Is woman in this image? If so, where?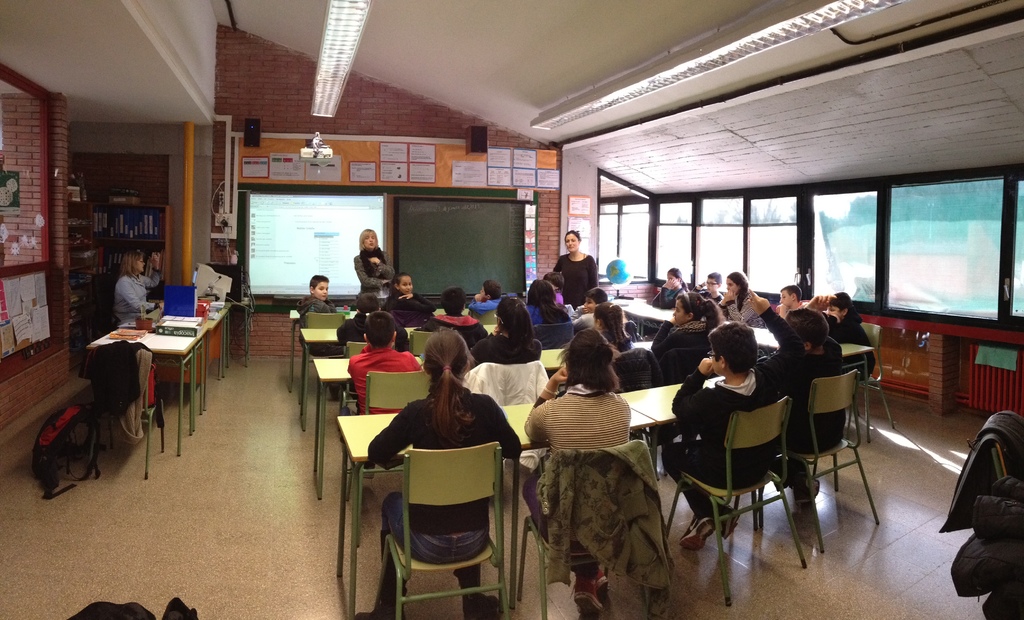
Yes, at select_region(524, 327, 629, 619).
